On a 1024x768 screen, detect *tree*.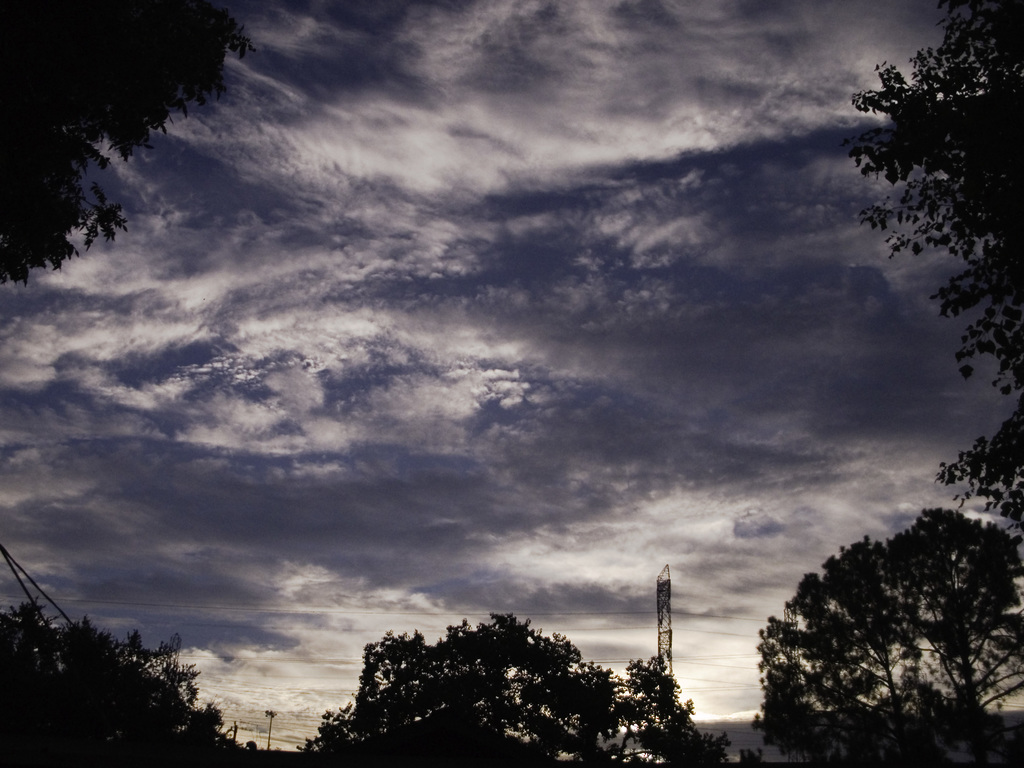
Rect(751, 506, 1023, 767).
